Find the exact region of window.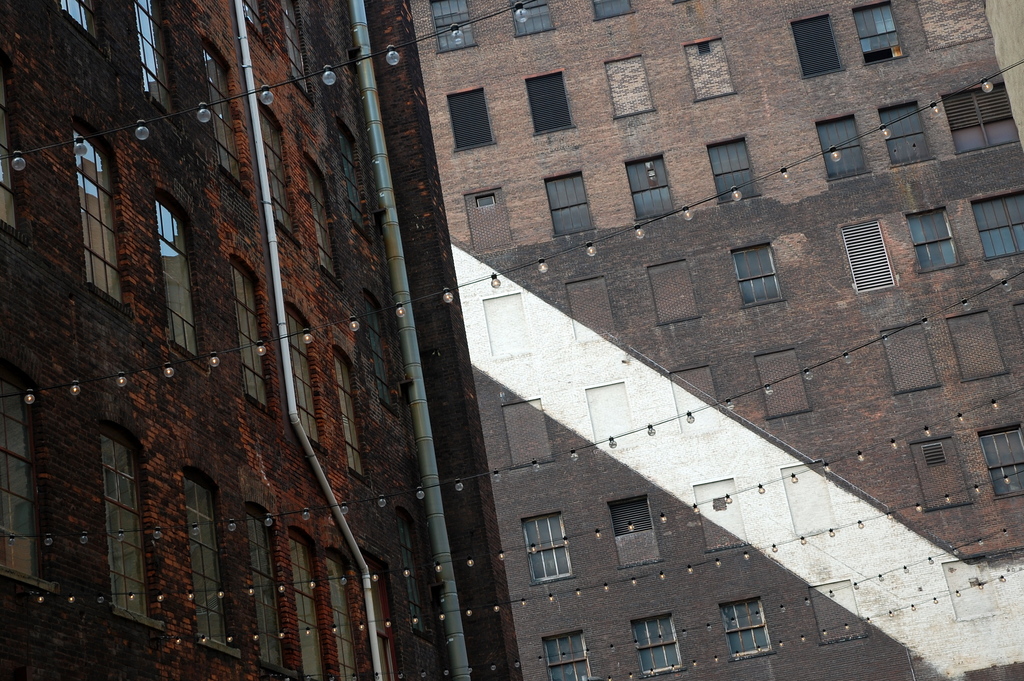
Exact region: region(446, 84, 497, 156).
